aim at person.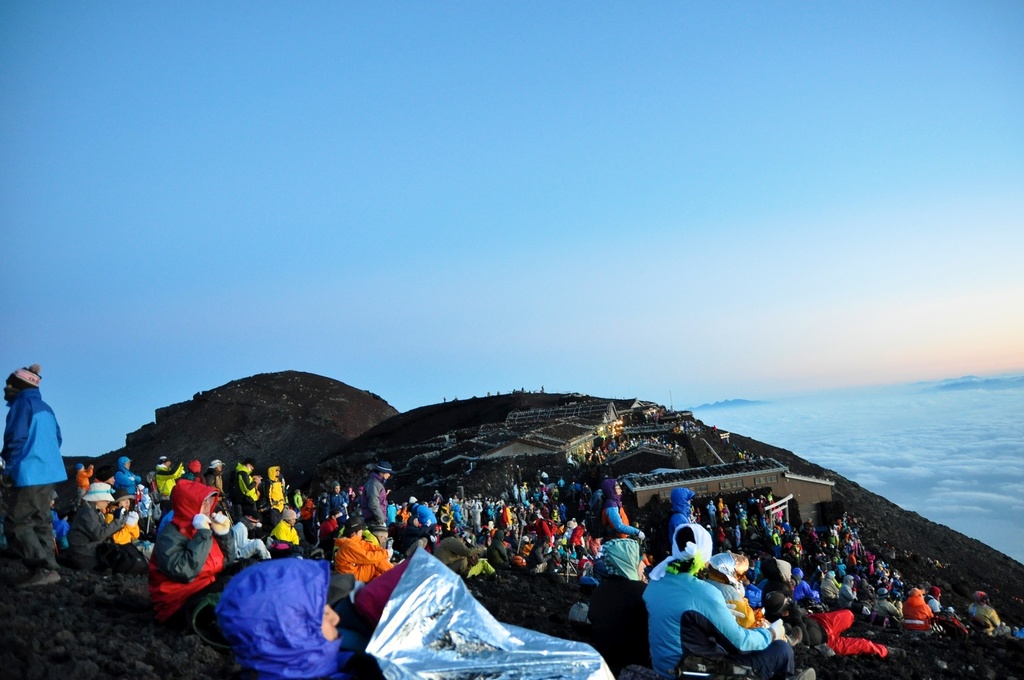
Aimed at 1, 365, 65, 542.
